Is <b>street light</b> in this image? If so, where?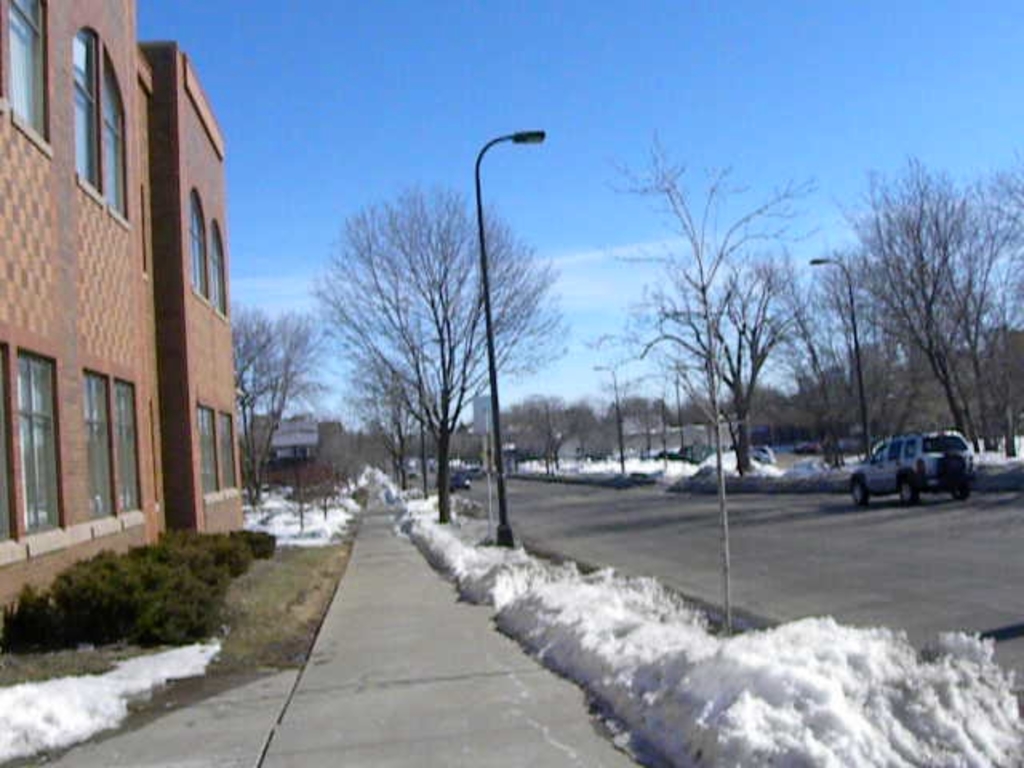
Yes, at x1=587 y1=362 x2=627 y2=474.
